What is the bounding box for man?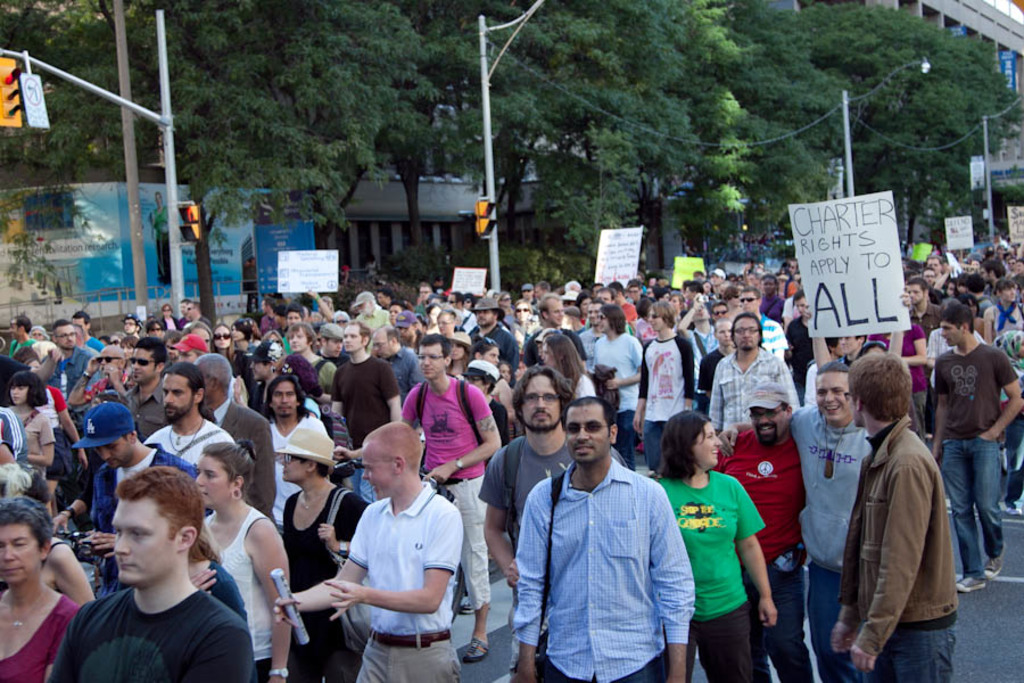
<bbox>328, 318, 399, 500</bbox>.
